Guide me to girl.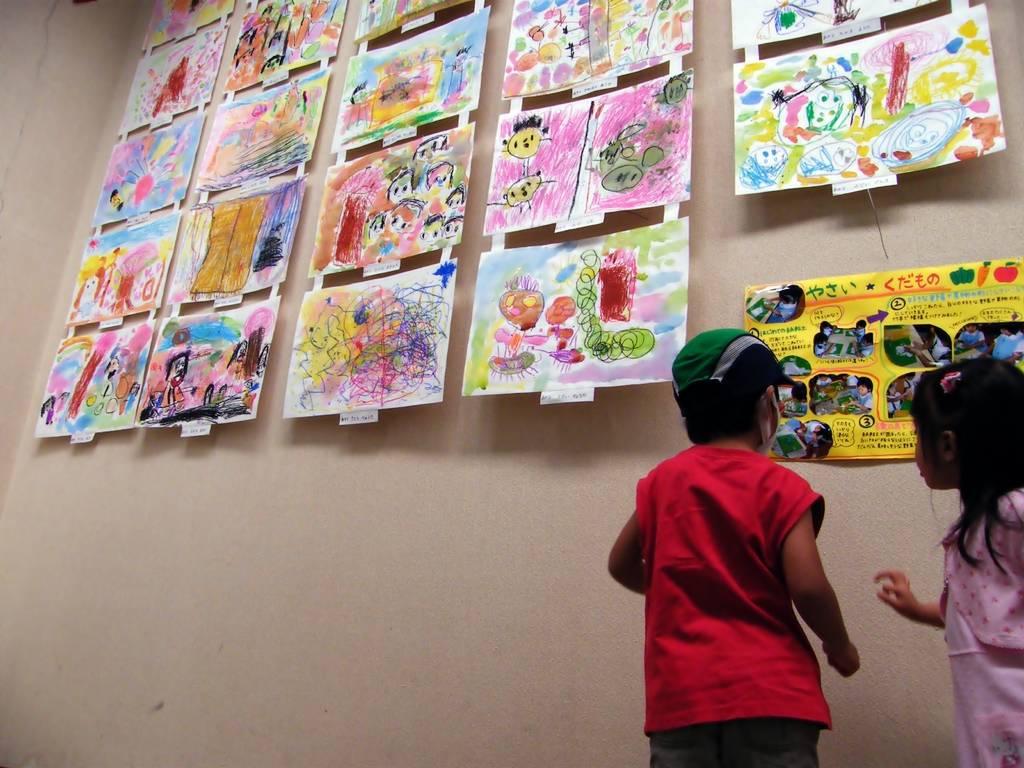
Guidance: [x1=761, y1=285, x2=796, y2=323].
